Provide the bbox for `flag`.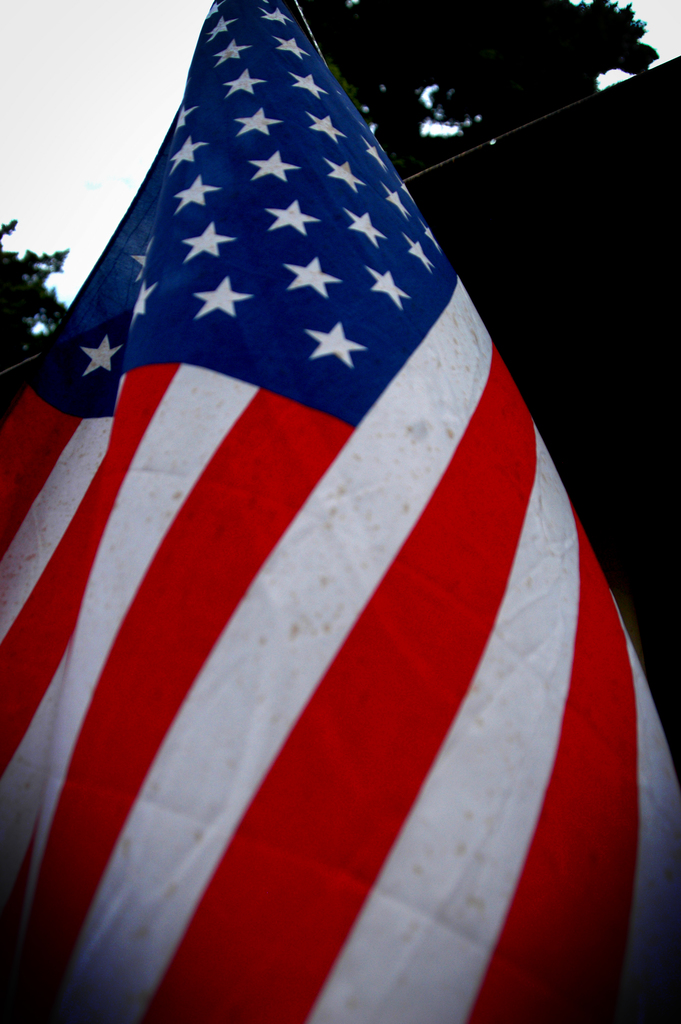
<bbox>0, 0, 680, 1023</bbox>.
